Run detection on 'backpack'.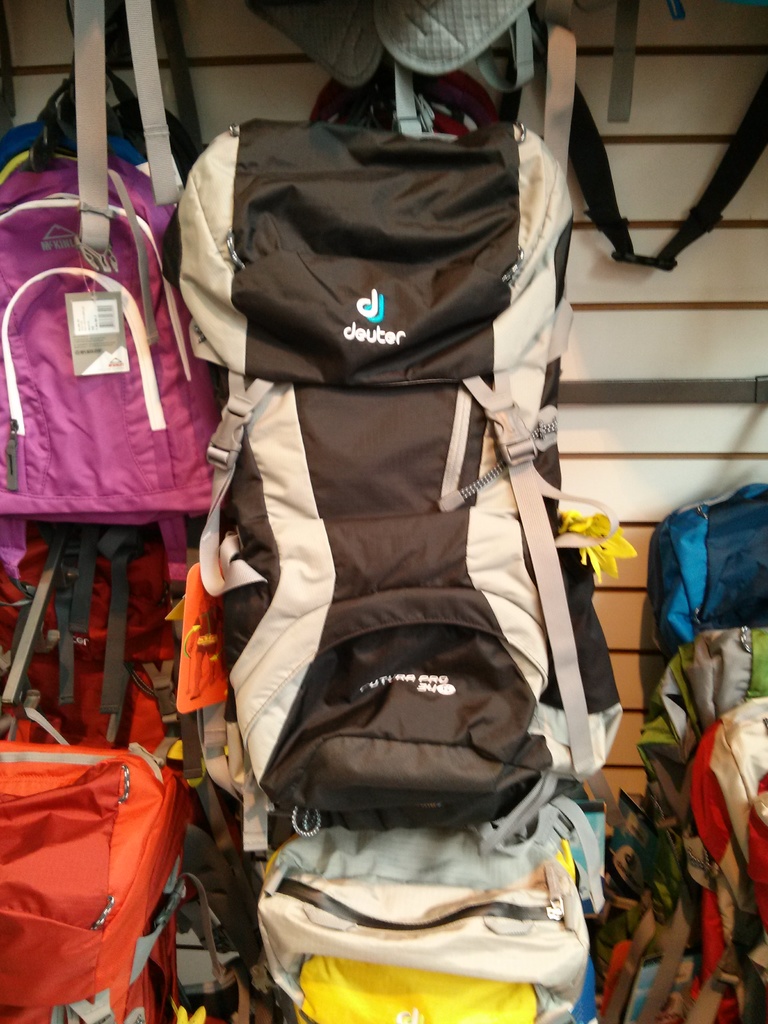
Result: x1=677, y1=713, x2=759, y2=909.
